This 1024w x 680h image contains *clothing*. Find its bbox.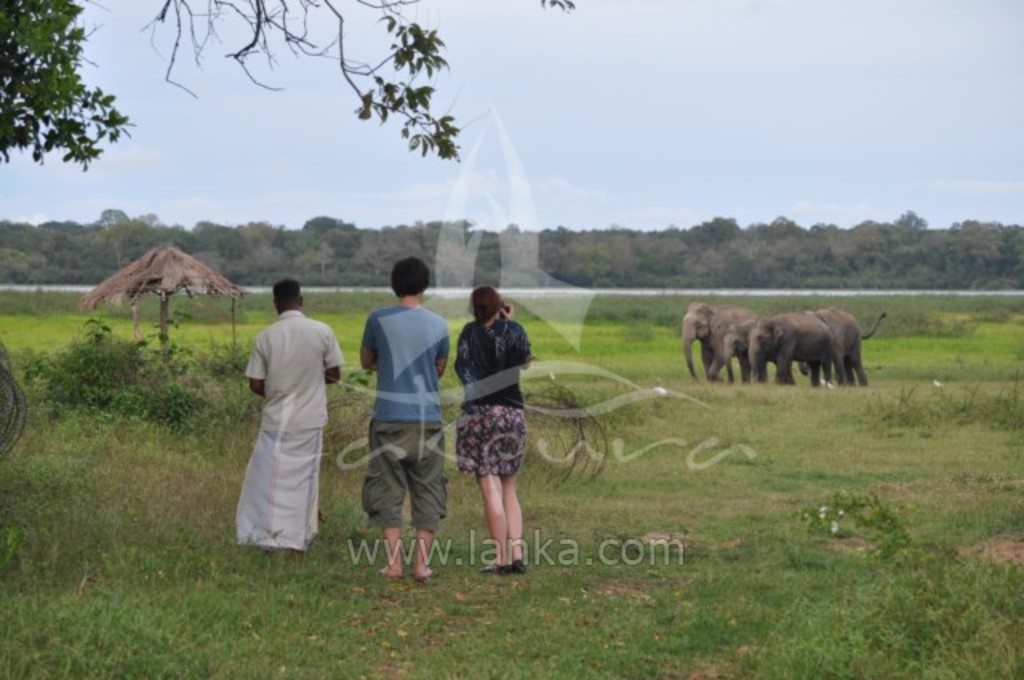
{"left": 446, "top": 312, "right": 531, "bottom": 482}.
